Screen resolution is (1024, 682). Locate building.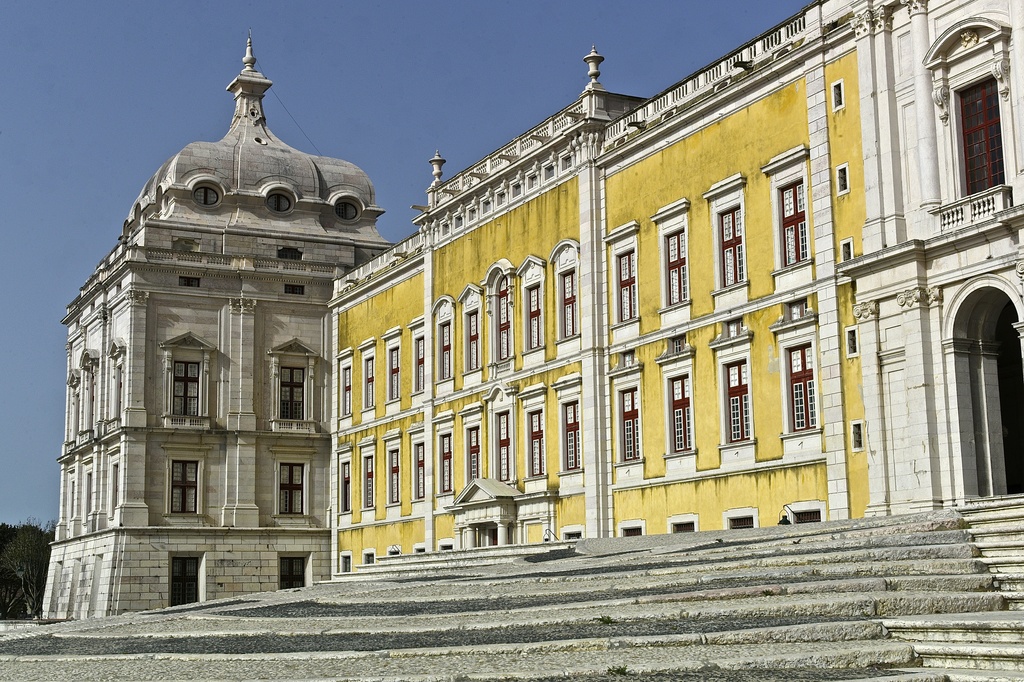
detection(43, 33, 397, 618).
